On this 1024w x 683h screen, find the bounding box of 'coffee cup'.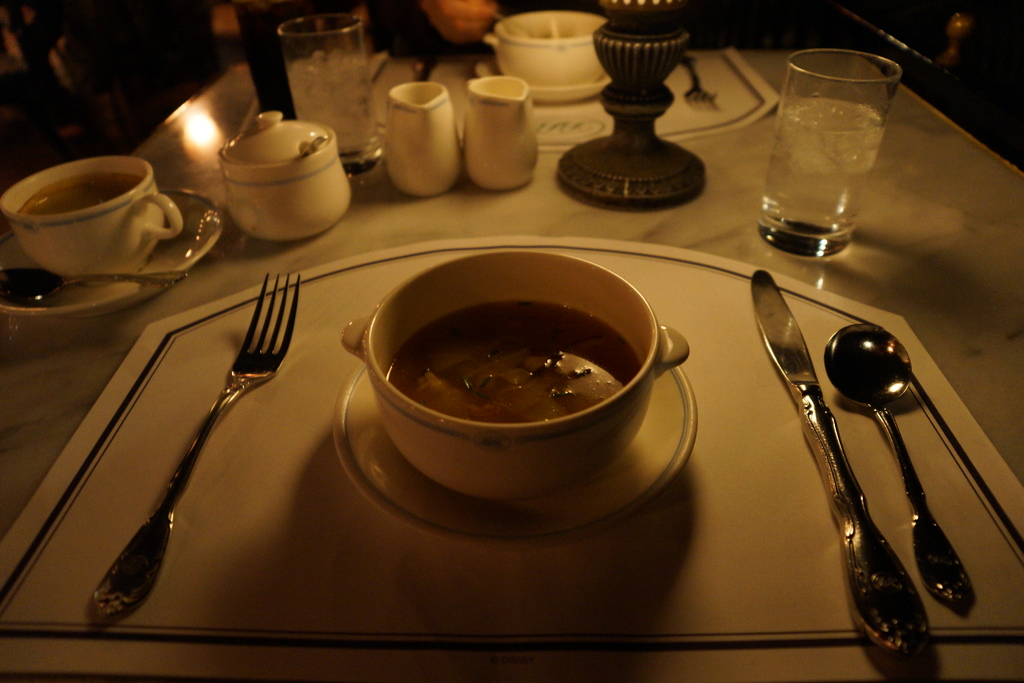
Bounding box: bbox=(0, 151, 186, 291).
